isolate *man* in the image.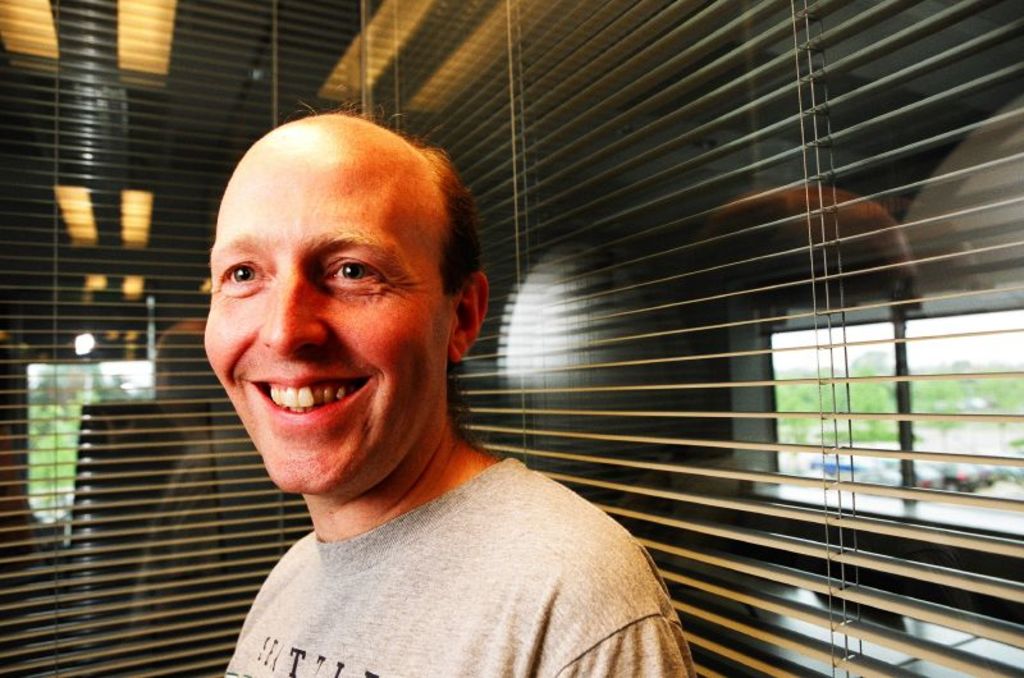
Isolated region: bbox=[138, 133, 754, 649].
